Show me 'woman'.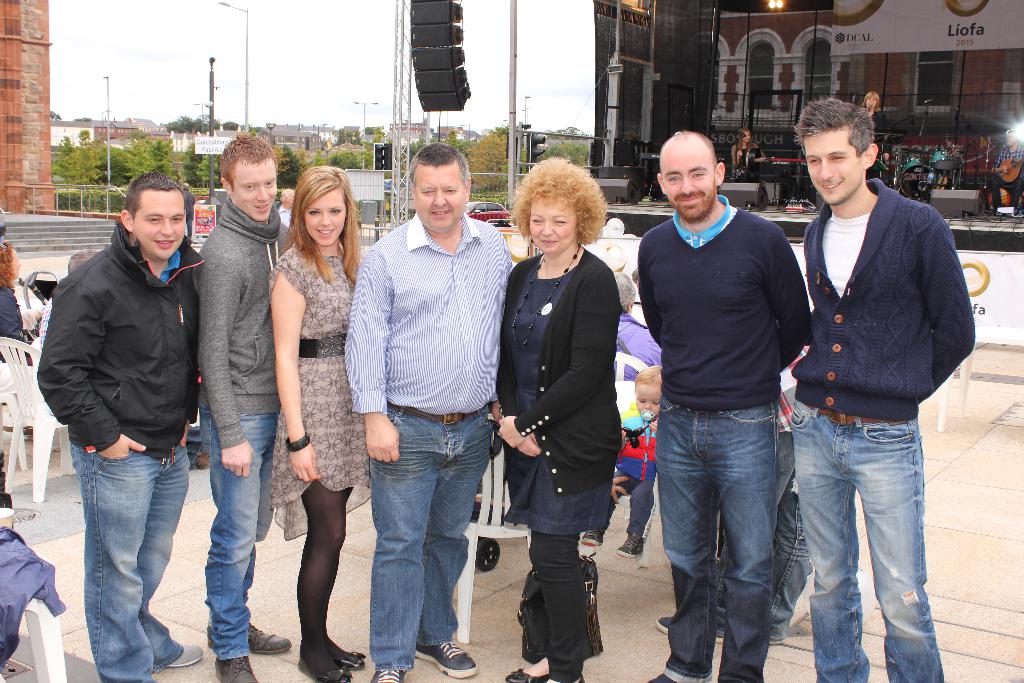
'woman' is here: (495, 154, 627, 682).
